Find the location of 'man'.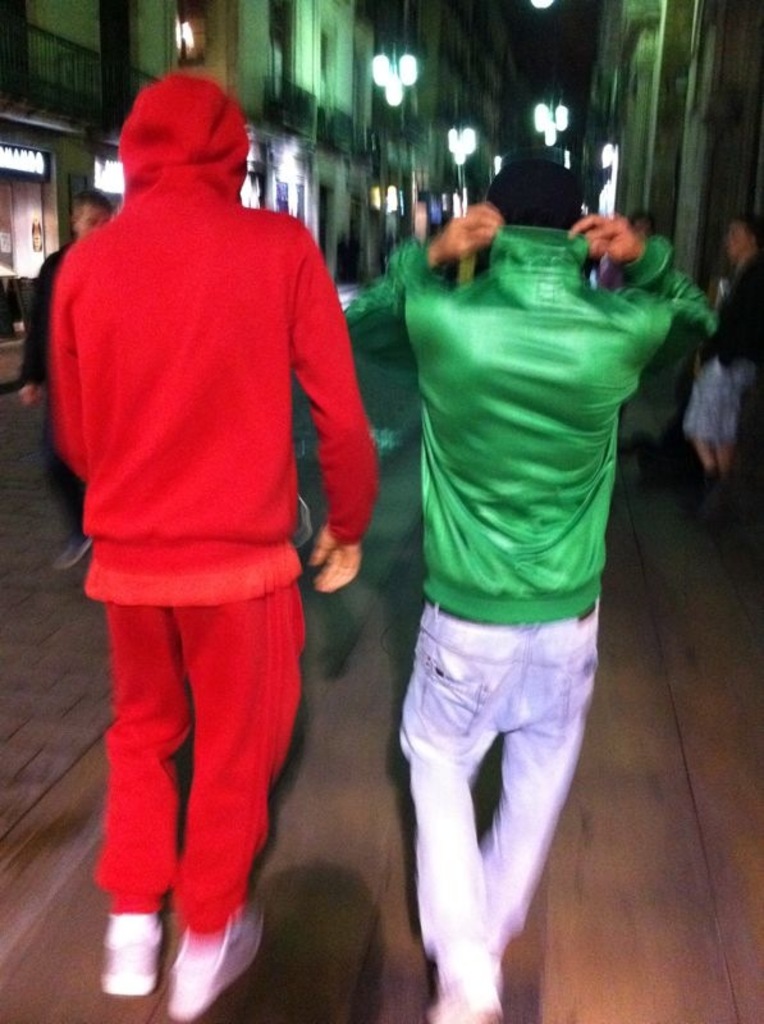
Location: bbox=[677, 214, 763, 477].
